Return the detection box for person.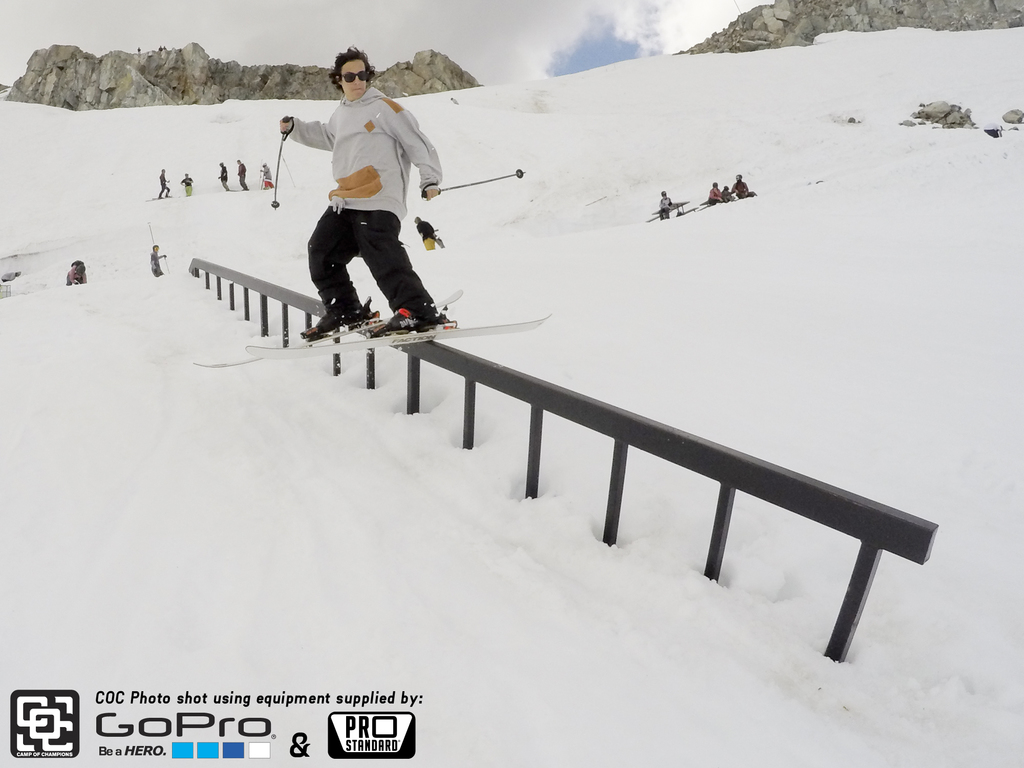
region(734, 173, 755, 198).
